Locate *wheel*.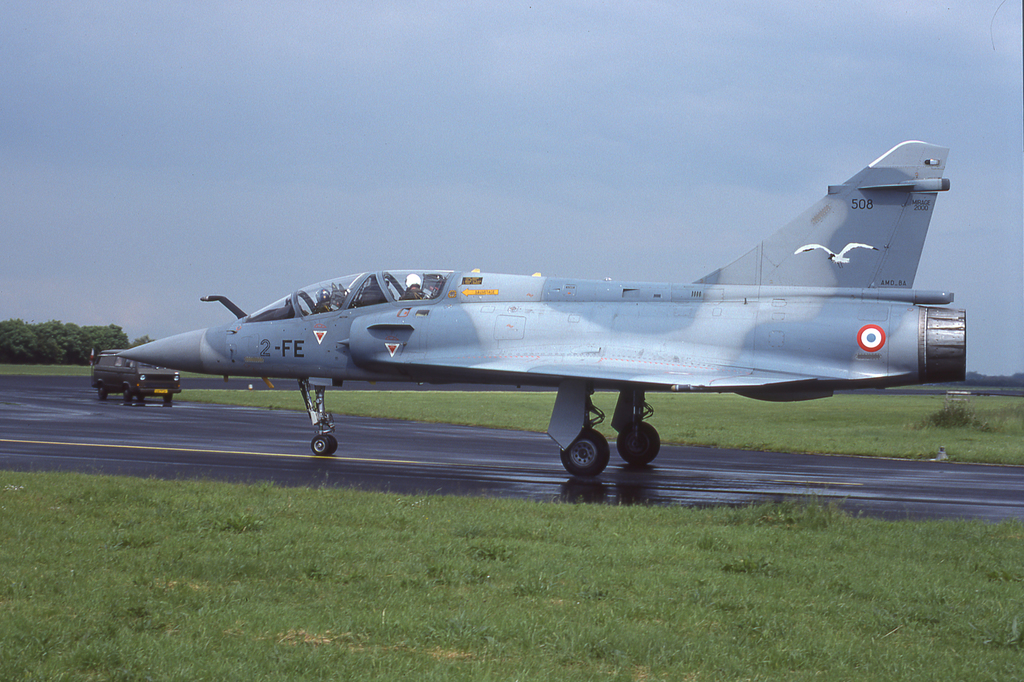
Bounding box: <box>564,425,627,490</box>.
